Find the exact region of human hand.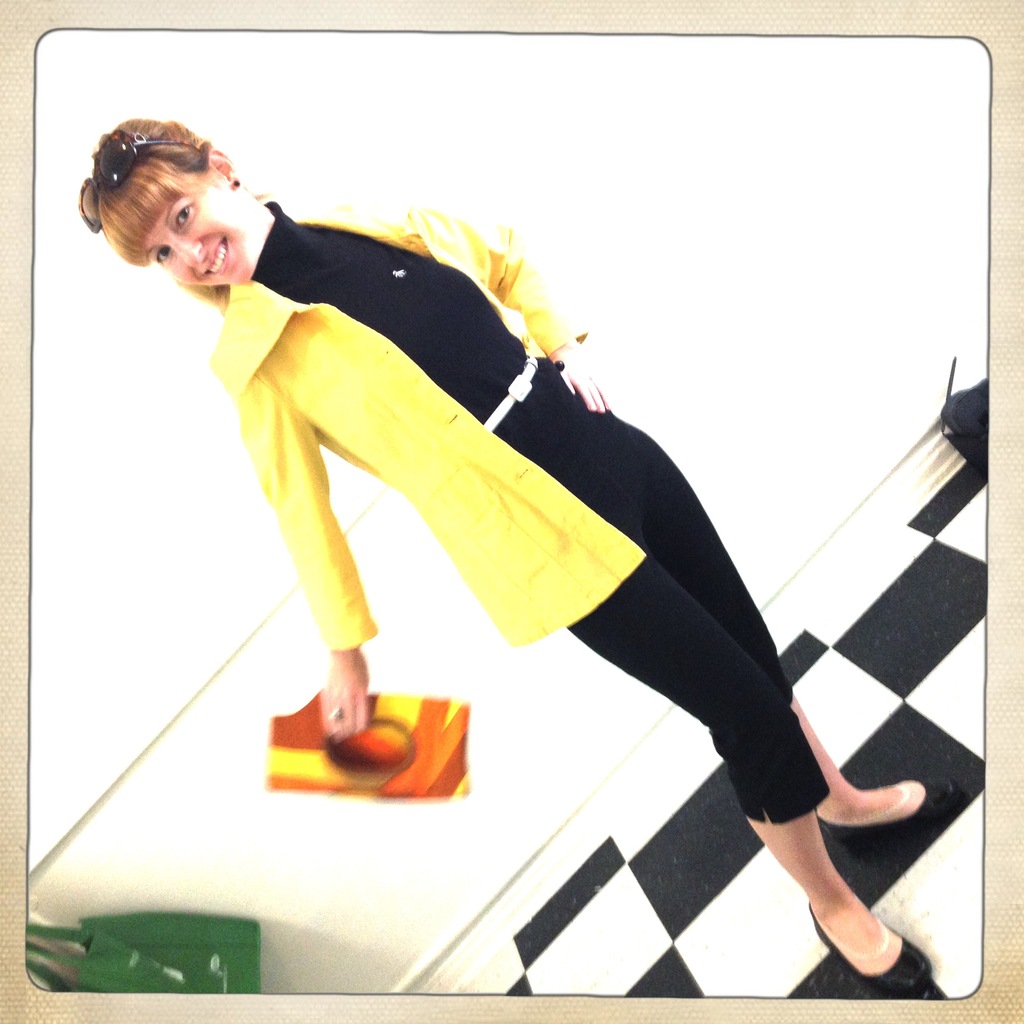
Exact region: (553, 339, 612, 415).
